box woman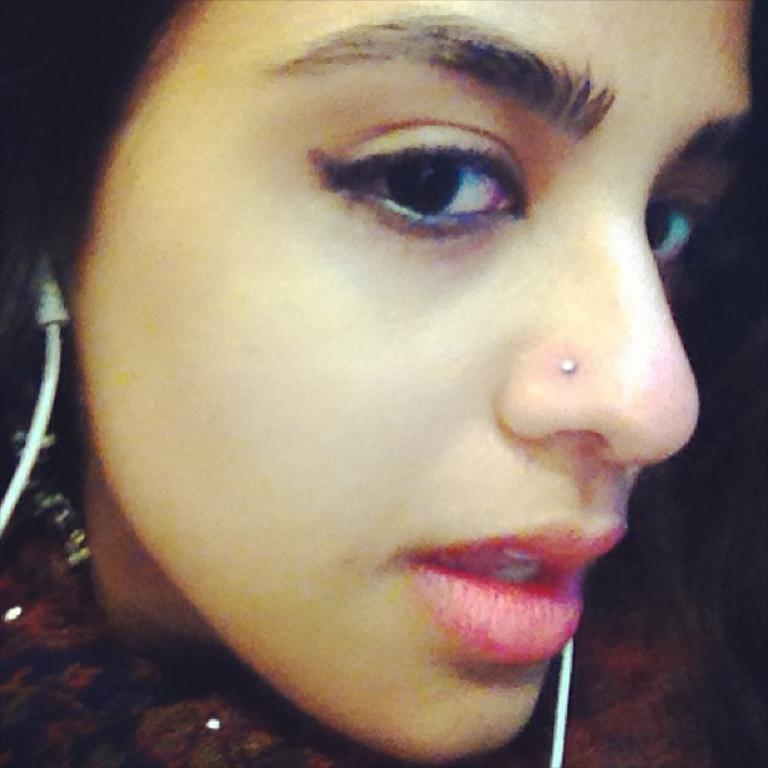
Rect(0, 3, 767, 767)
